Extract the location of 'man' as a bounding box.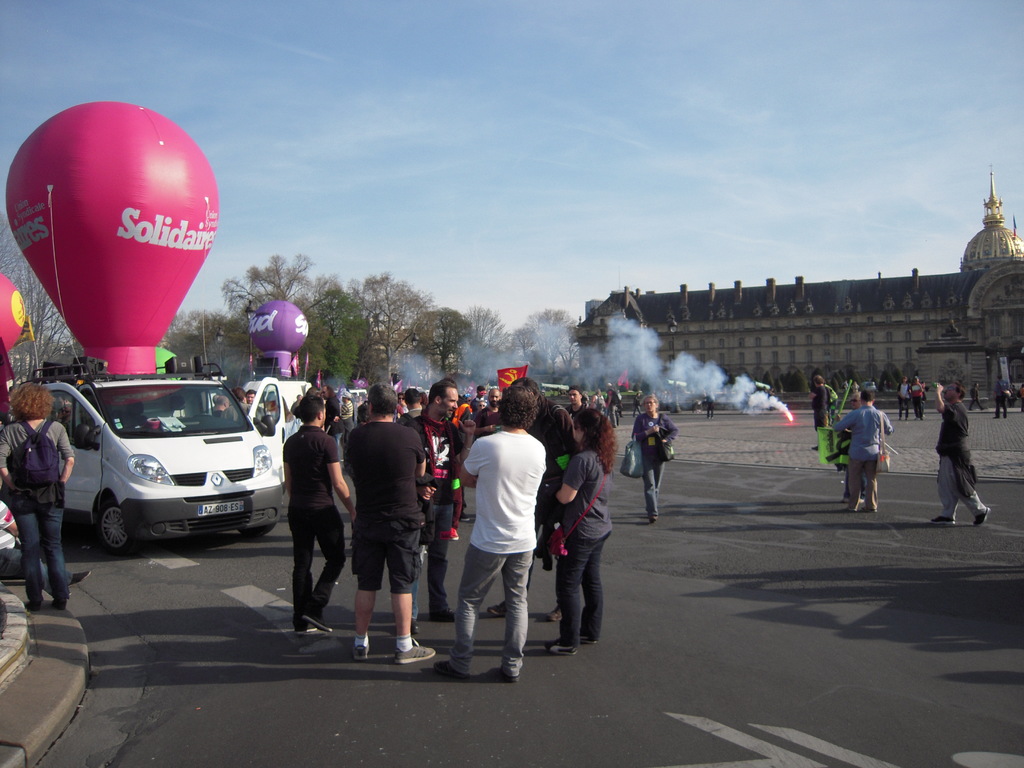
(x1=698, y1=390, x2=717, y2=416).
